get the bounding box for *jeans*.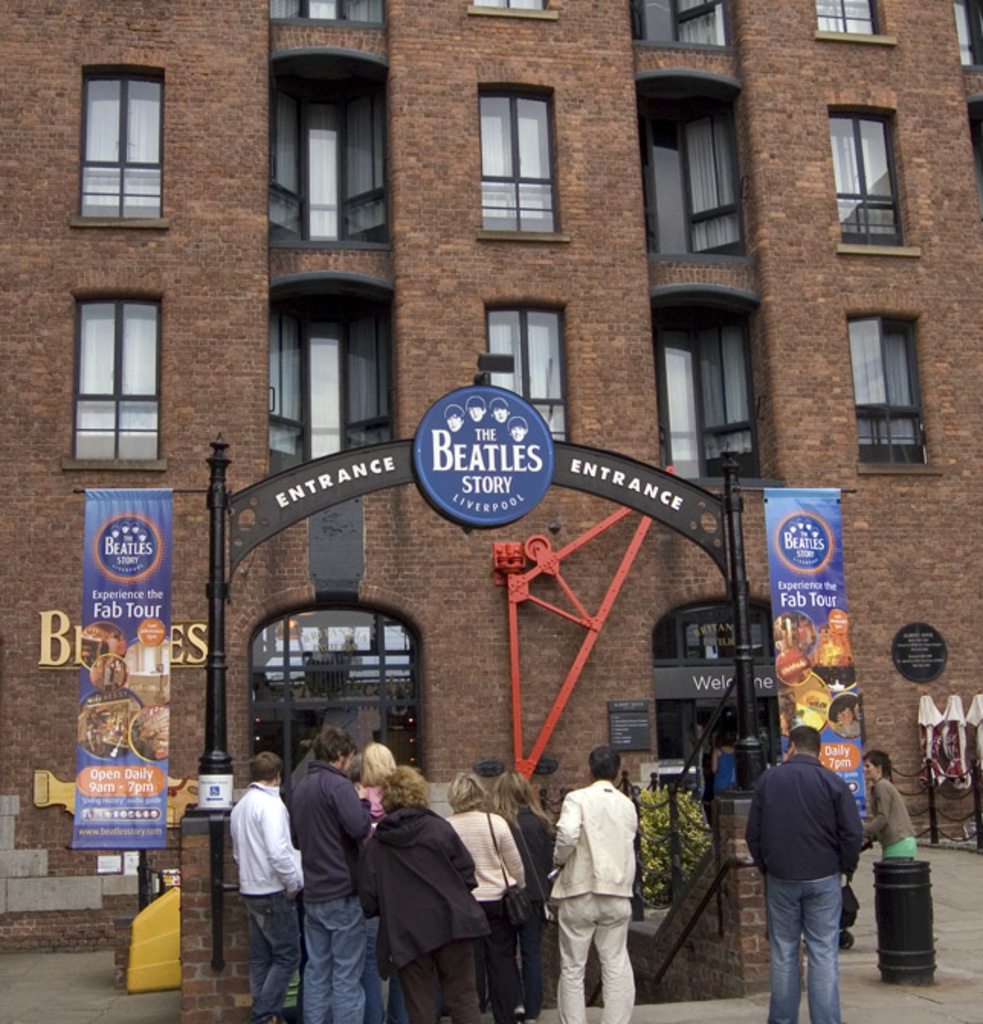
bbox=(553, 897, 632, 1016).
